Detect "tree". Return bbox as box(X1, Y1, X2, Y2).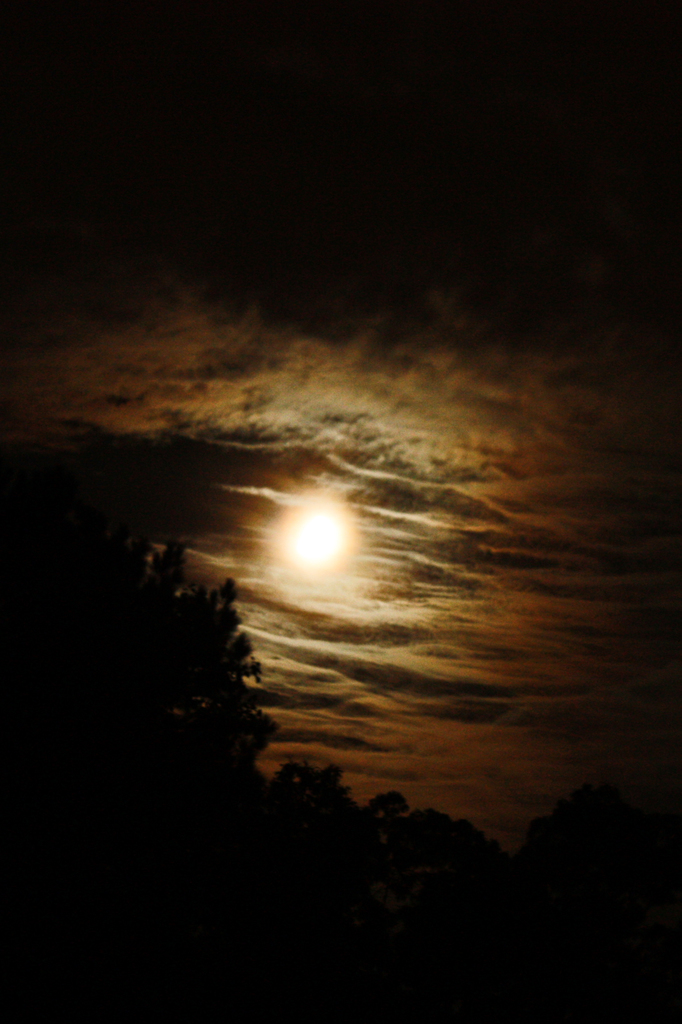
box(0, 422, 273, 1018).
